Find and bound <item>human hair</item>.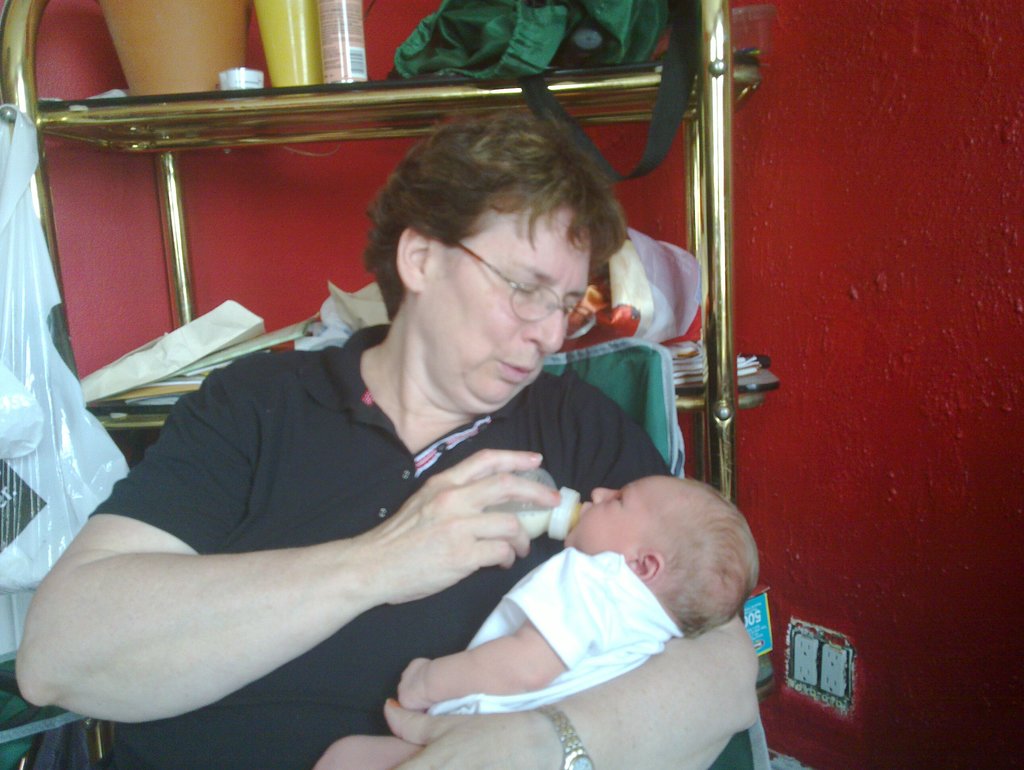
Bound: bbox(662, 477, 760, 634).
